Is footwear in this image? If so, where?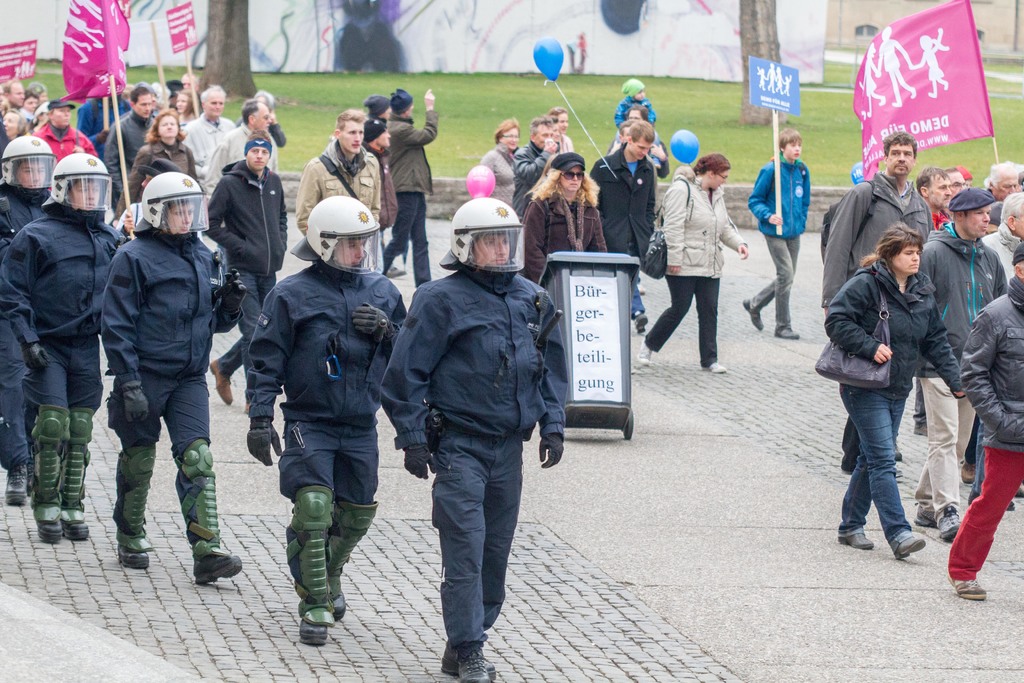
Yes, at pyautogui.locateOnScreen(971, 487, 1018, 520).
